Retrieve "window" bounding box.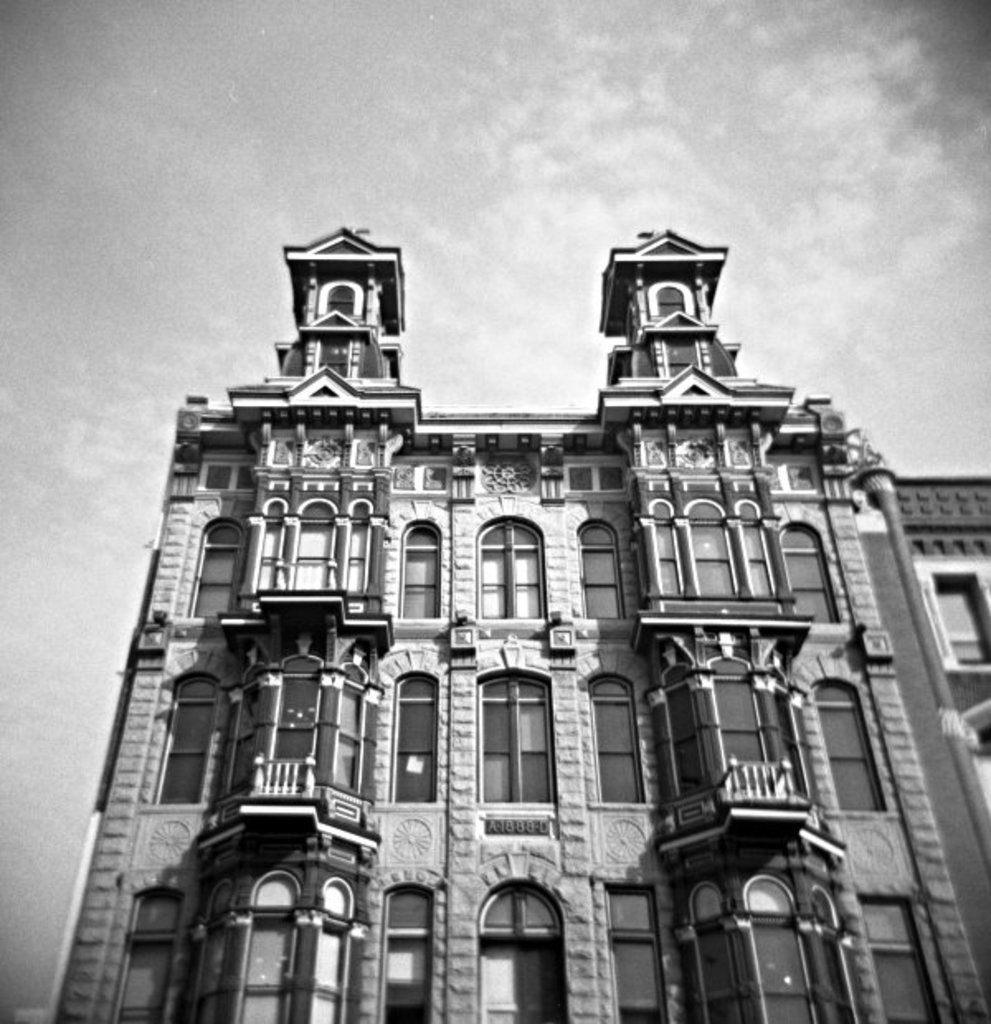
Bounding box: 244 489 380 590.
